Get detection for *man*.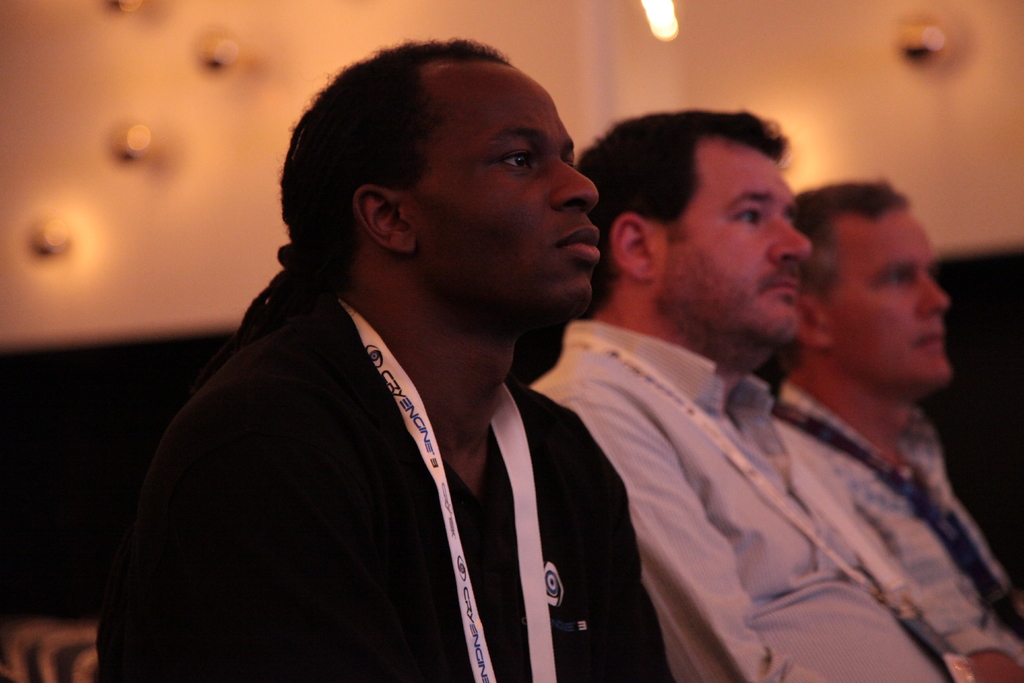
Detection: BBox(768, 174, 1021, 655).
